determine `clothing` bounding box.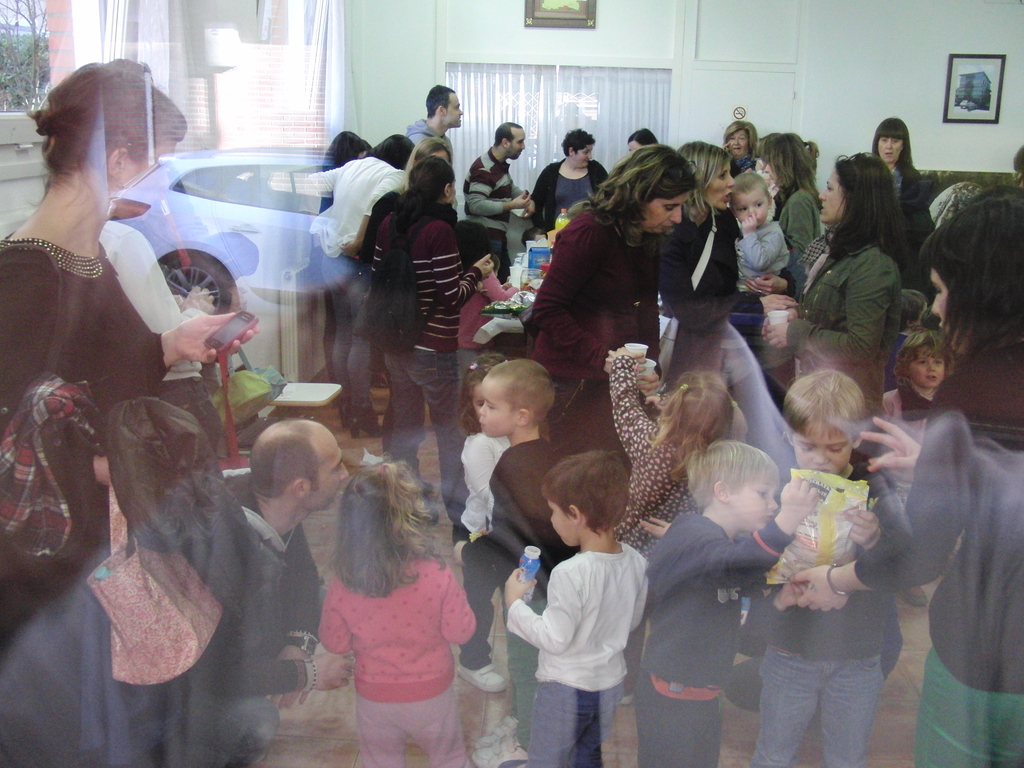
Determined: {"left": 370, "top": 205, "right": 479, "bottom": 495}.
